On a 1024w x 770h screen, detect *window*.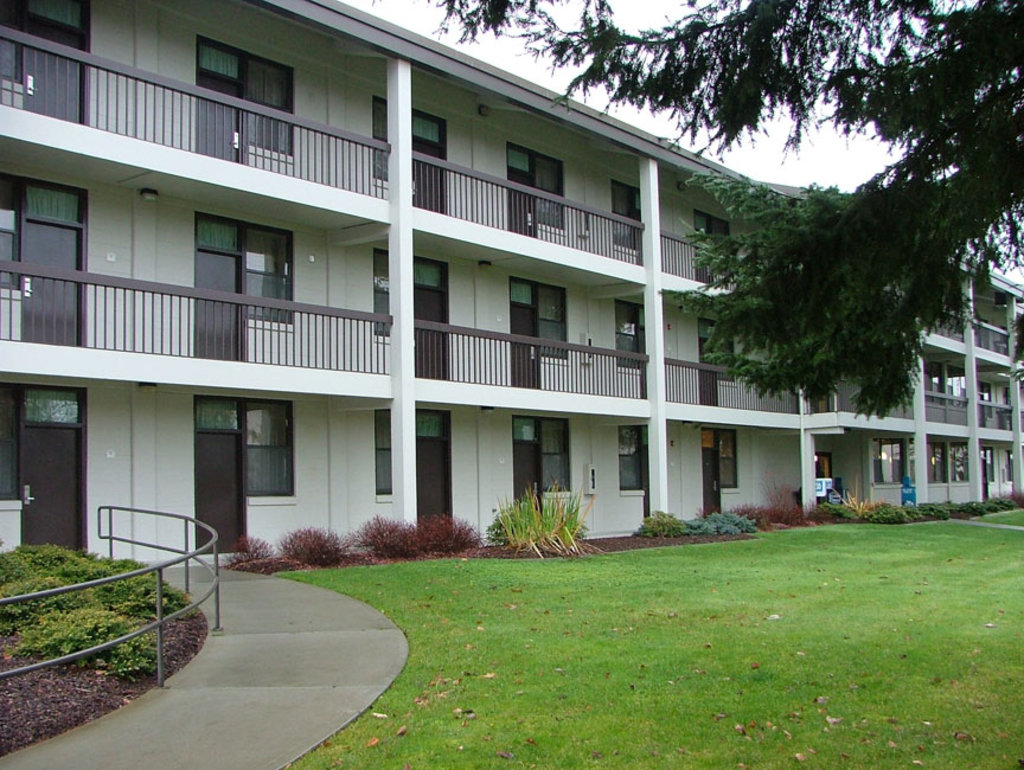
crop(614, 179, 638, 250).
